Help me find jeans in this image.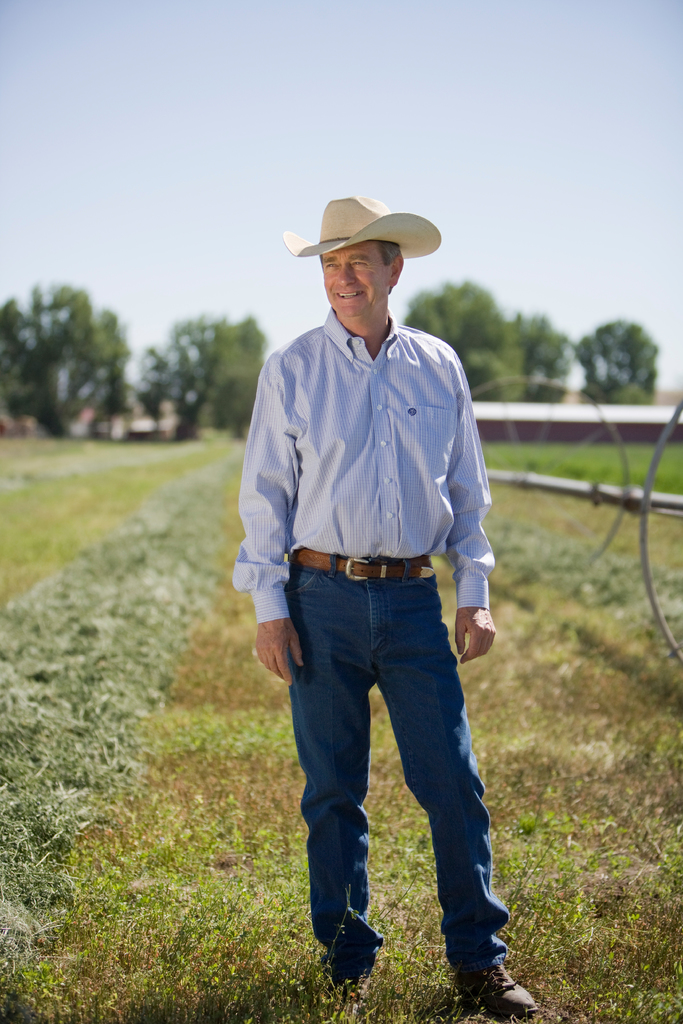
Found it: locate(261, 576, 516, 983).
